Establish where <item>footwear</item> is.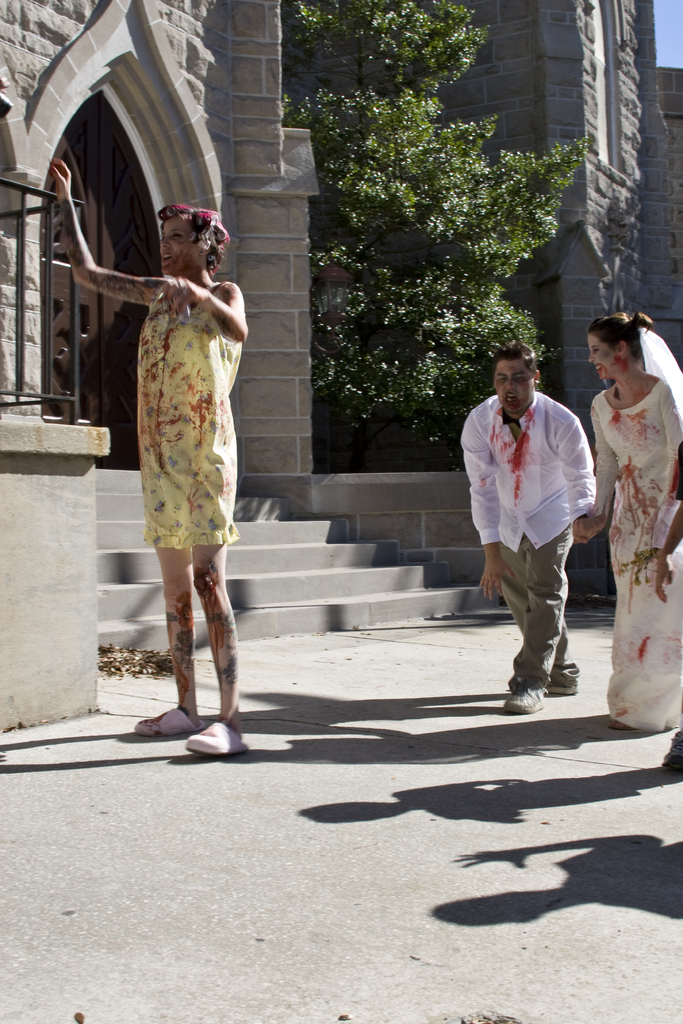
Established at 657:734:681:767.
